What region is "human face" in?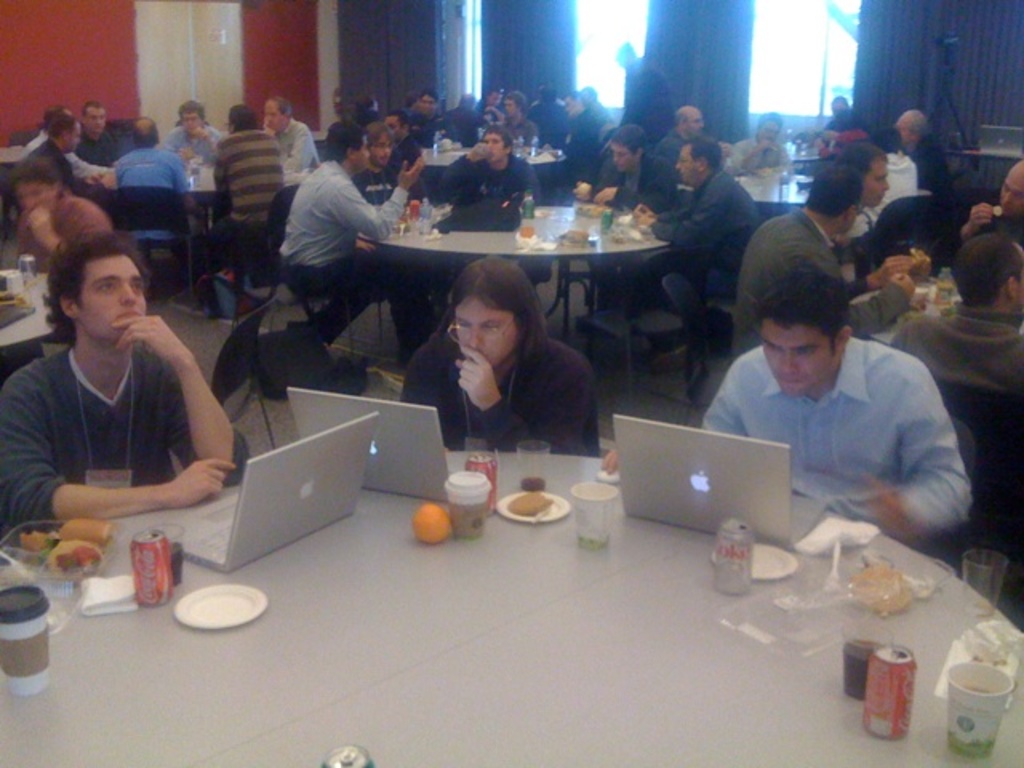
region(413, 91, 432, 118).
